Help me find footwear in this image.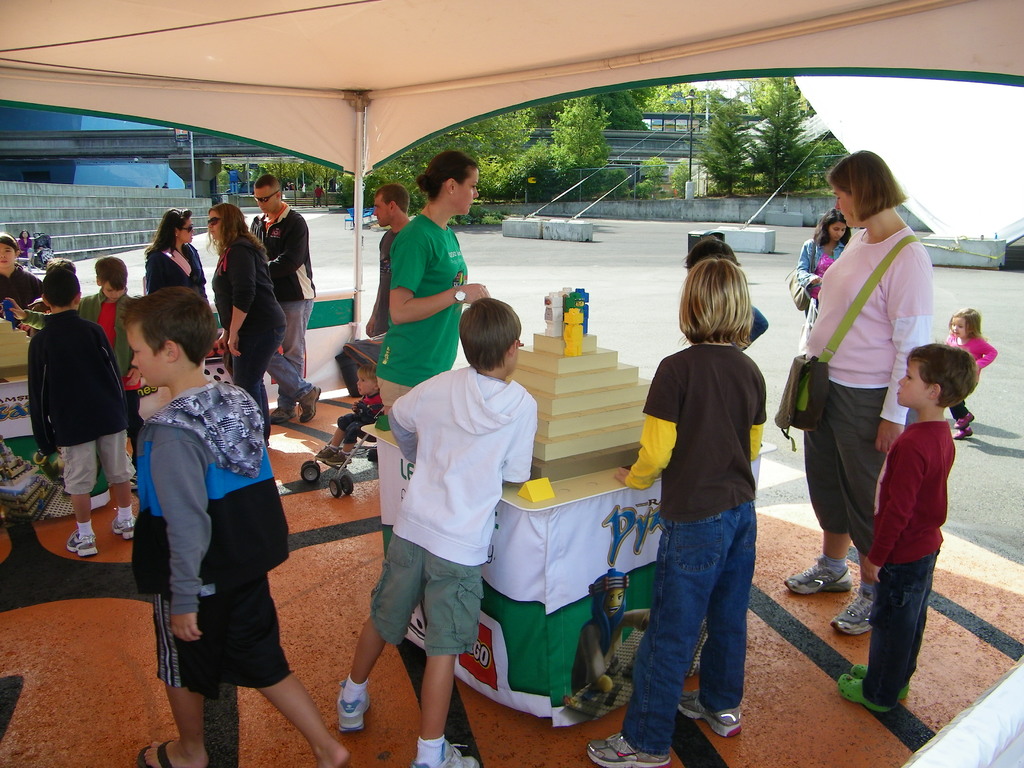
Found it: [left=586, top=730, right=670, bottom=767].
